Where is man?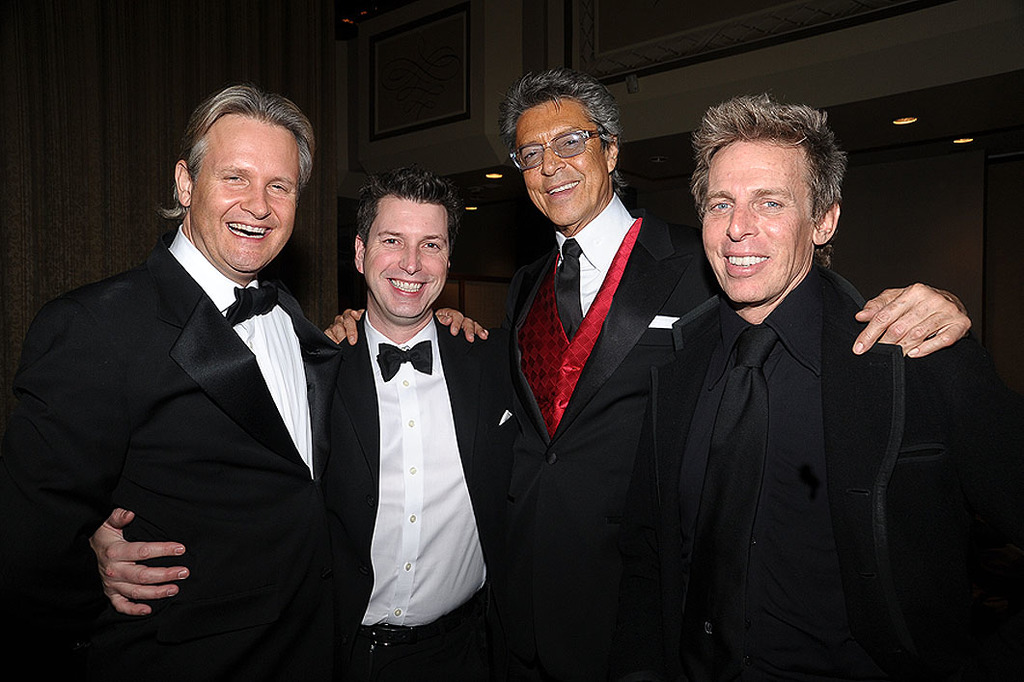
bbox=[8, 84, 346, 675].
